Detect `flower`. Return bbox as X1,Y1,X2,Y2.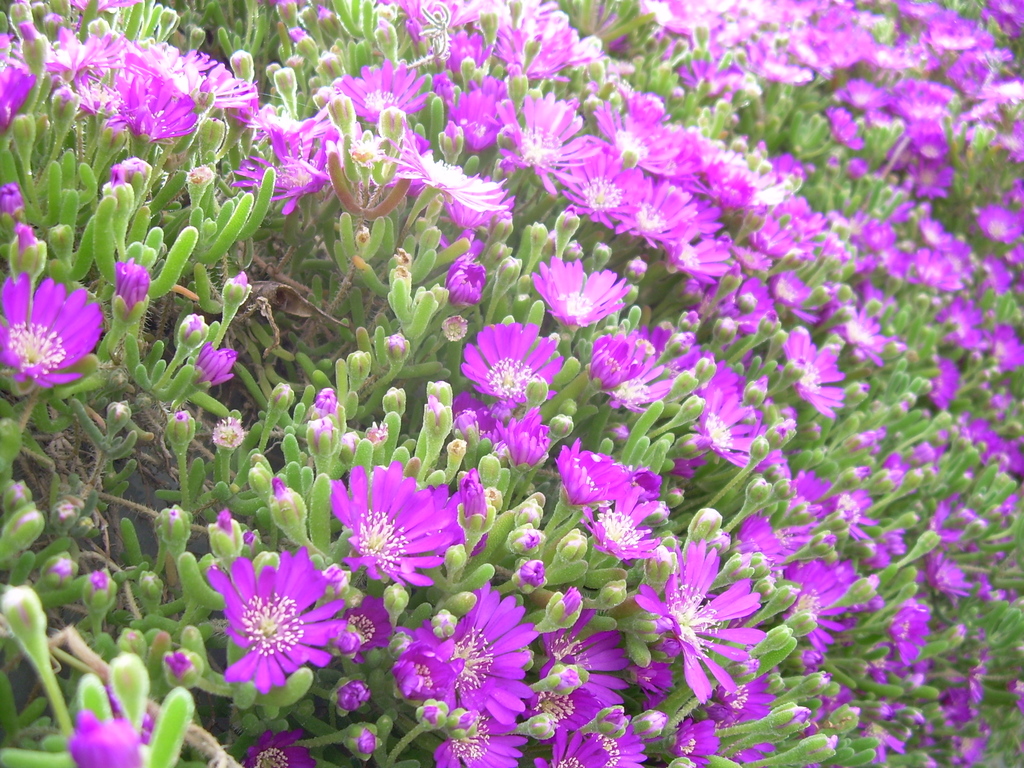
931,685,981,735.
